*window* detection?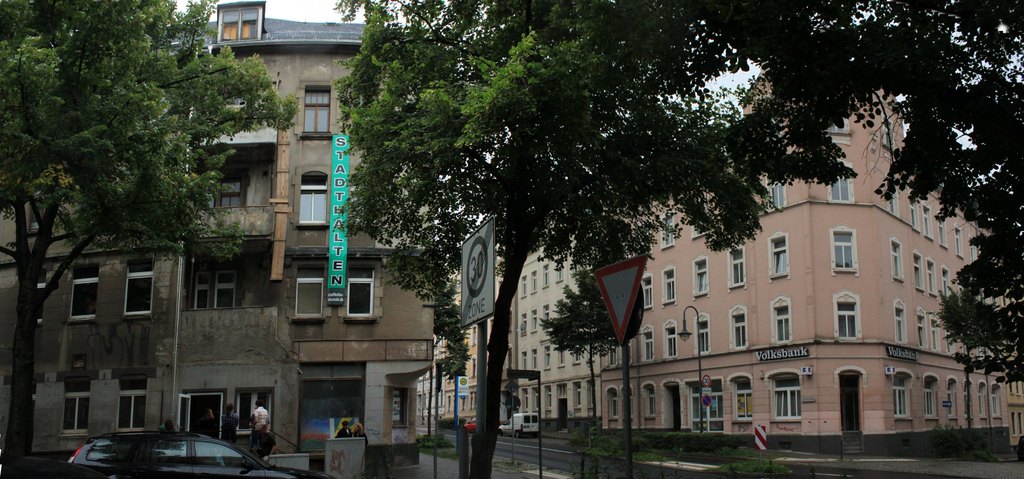
bbox=[915, 313, 927, 352]
